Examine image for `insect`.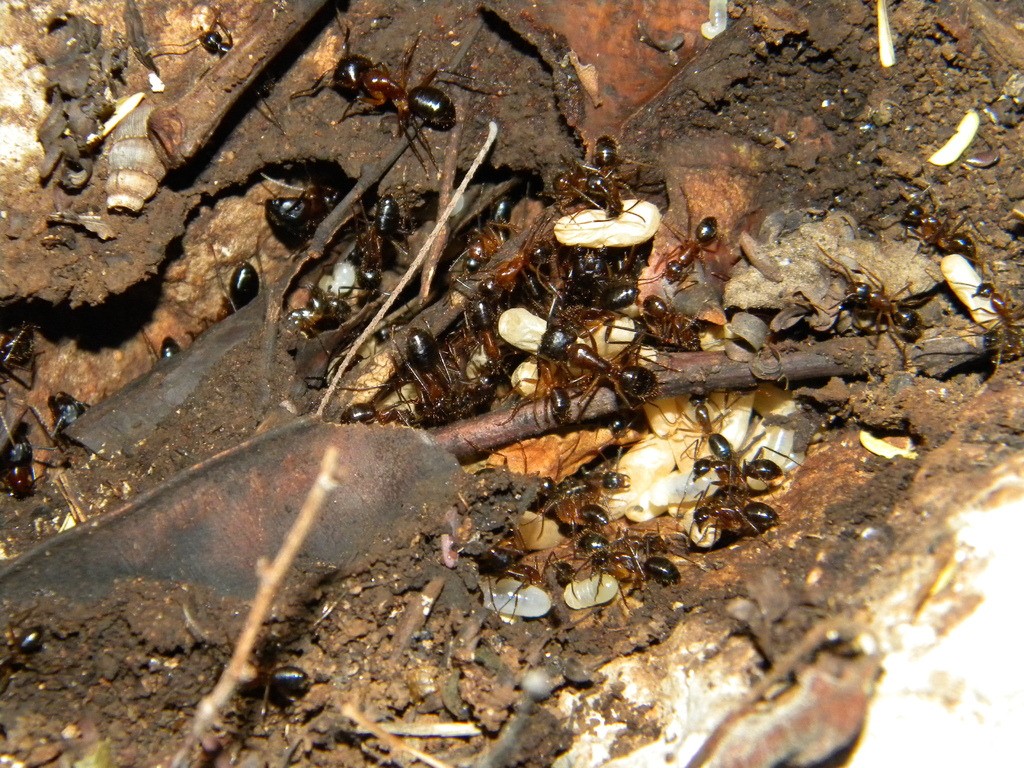
Examination result: rect(48, 386, 97, 430).
